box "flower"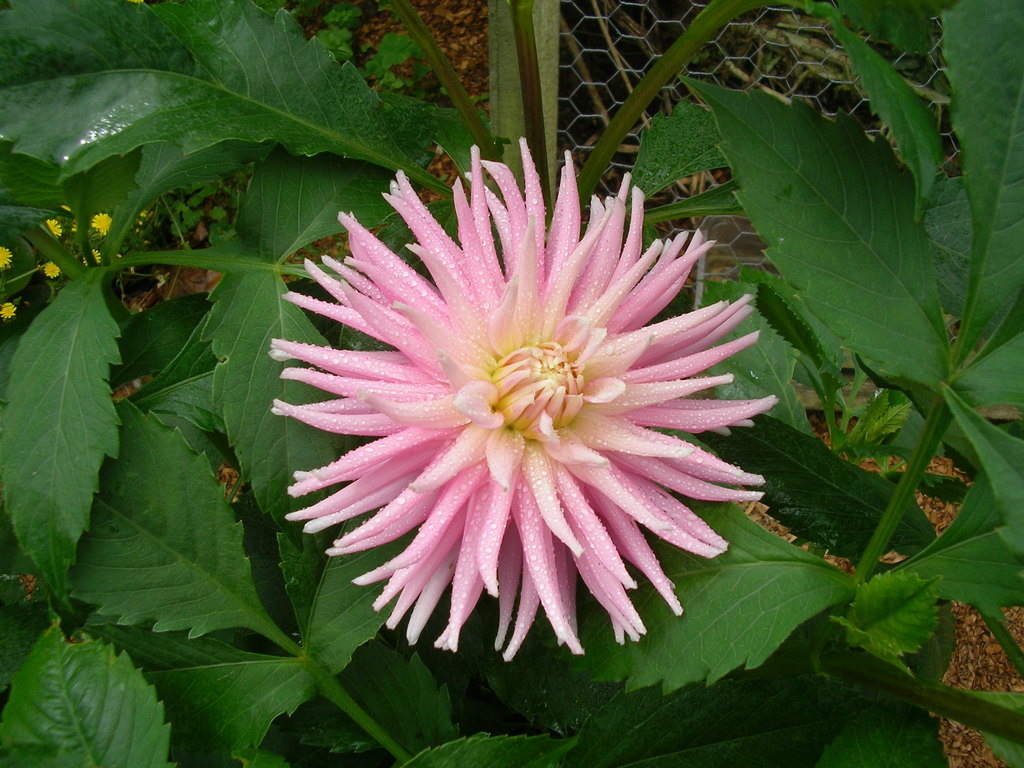
select_region(90, 211, 115, 232)
